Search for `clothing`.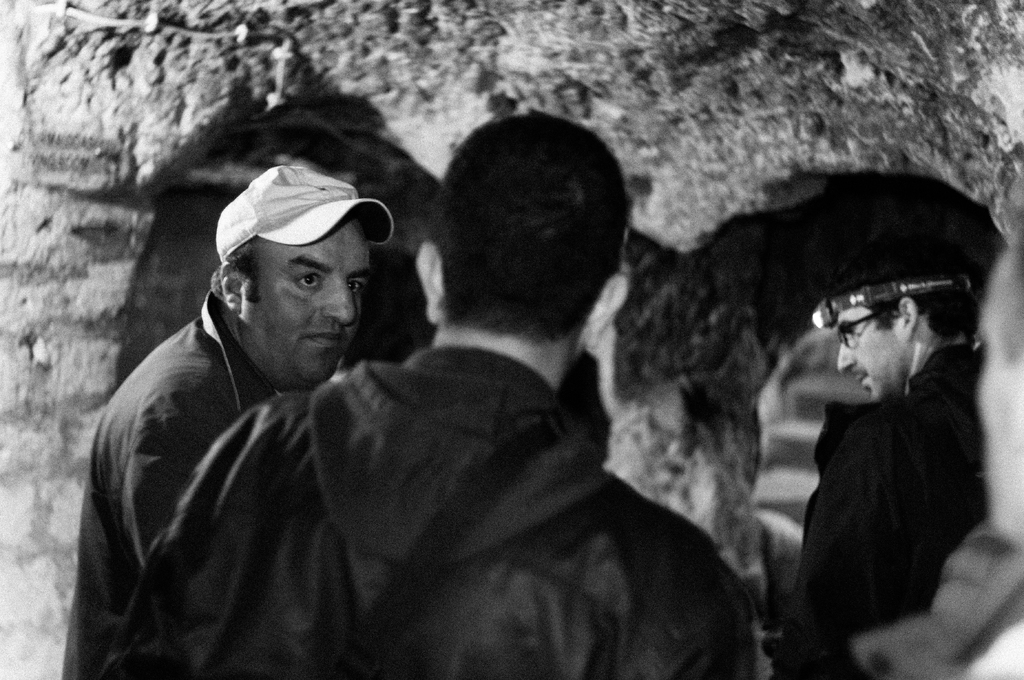
Found at locate(102, 345, 769, 679).
